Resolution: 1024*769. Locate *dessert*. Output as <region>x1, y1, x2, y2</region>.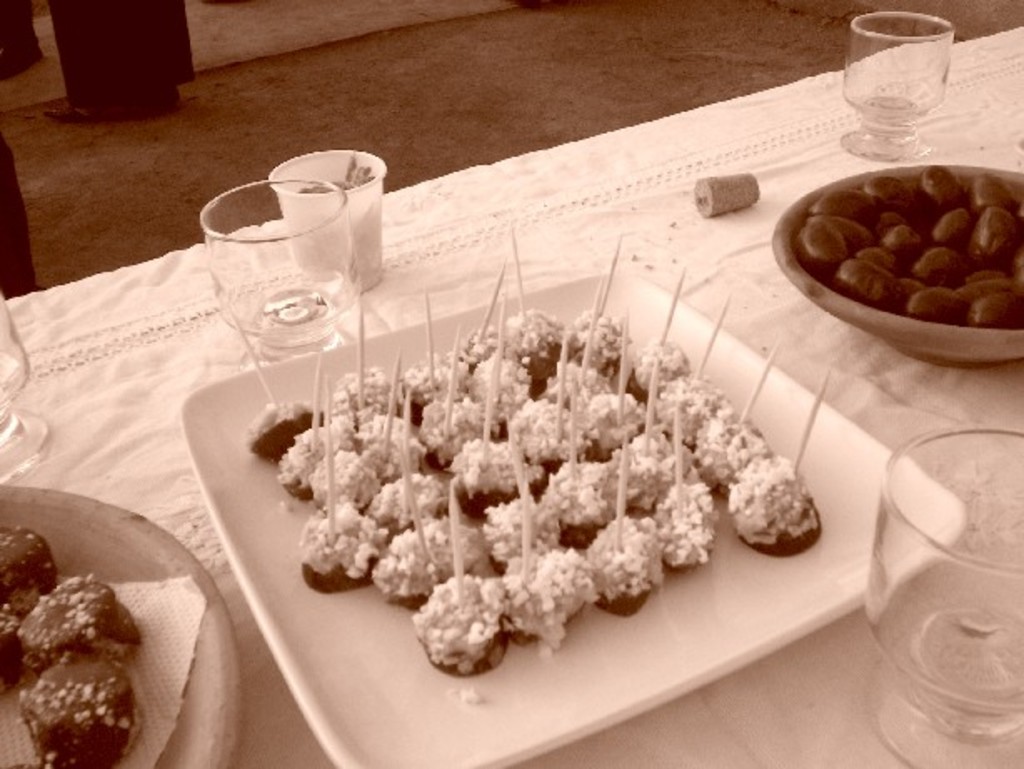
<region>0, 520, 53, 654</region>.
